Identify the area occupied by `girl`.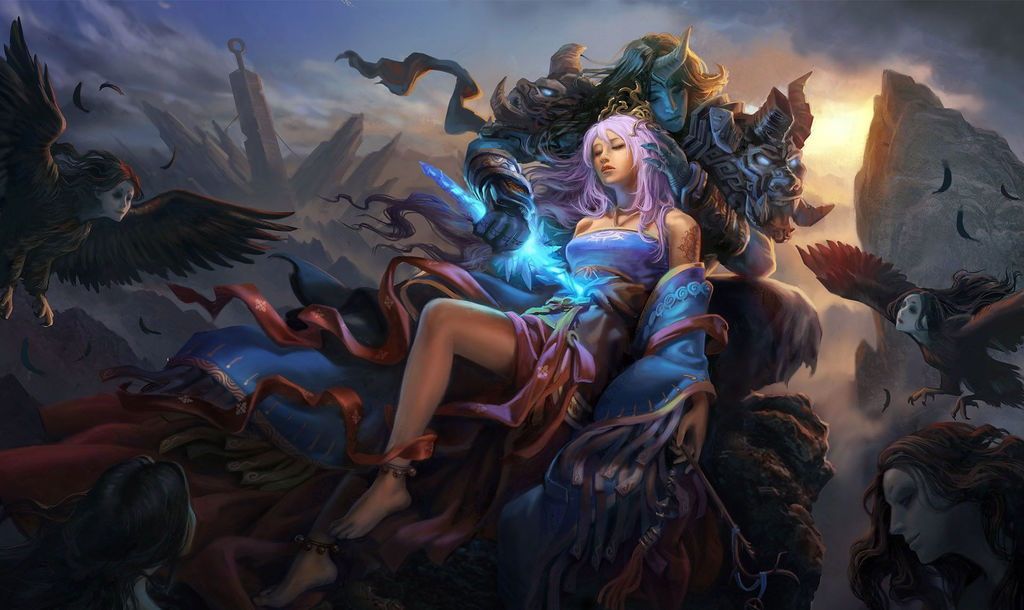
Area: (left=1, top=457, right=200, bottom=609).
